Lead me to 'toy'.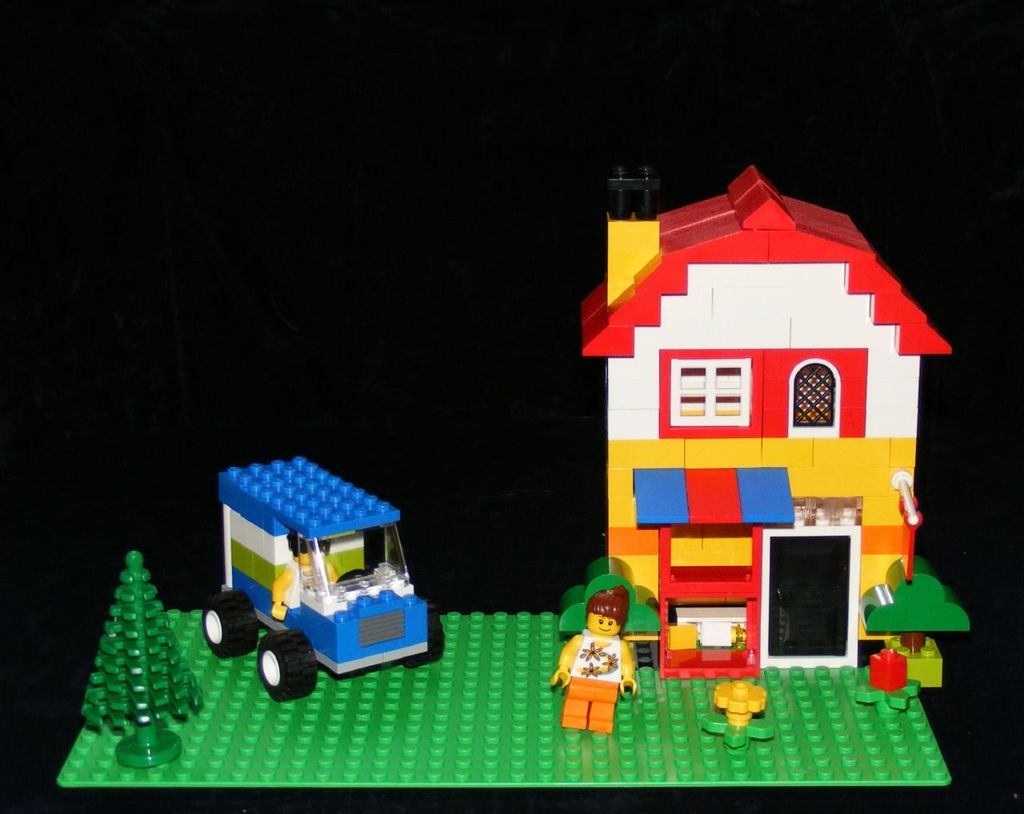
Lead to [550, 585, 636, 732].
